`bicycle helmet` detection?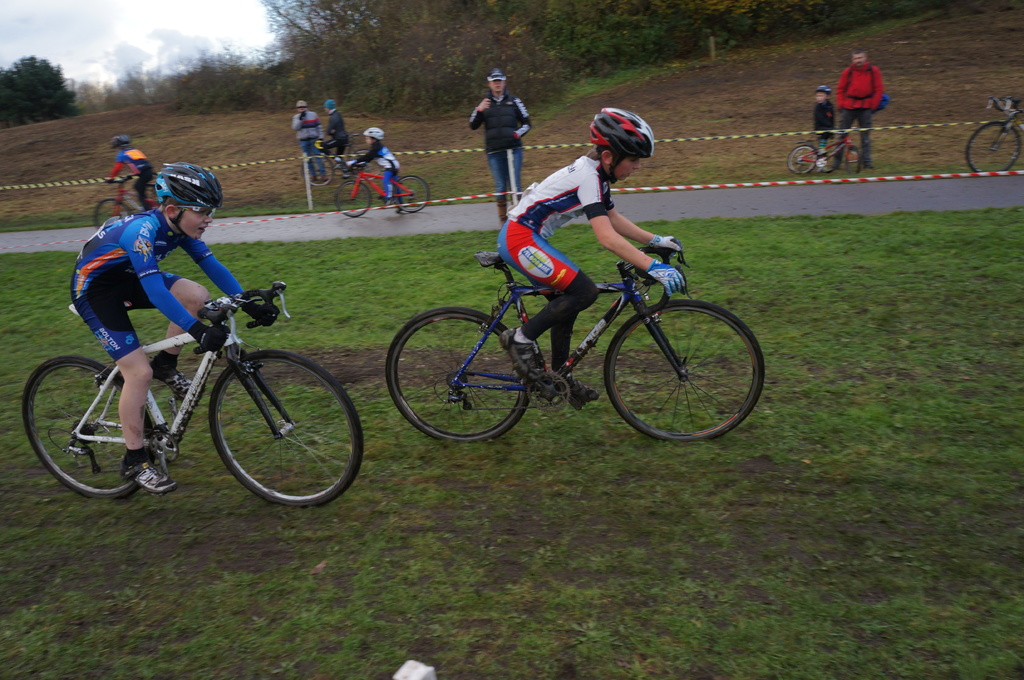
<box>158,158,219,242</box>
